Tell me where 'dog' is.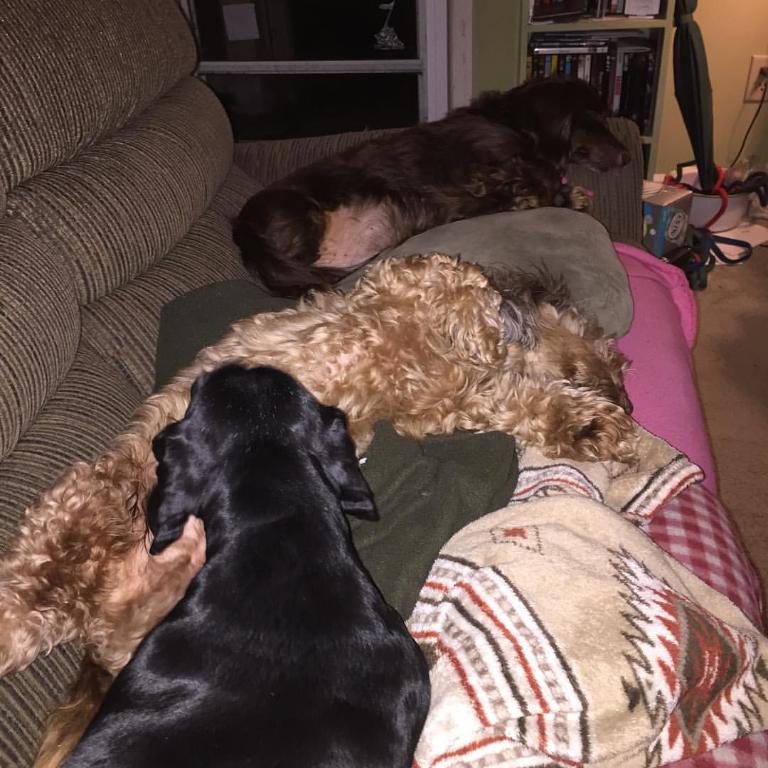
'dog' is at [0,255,634,767].
